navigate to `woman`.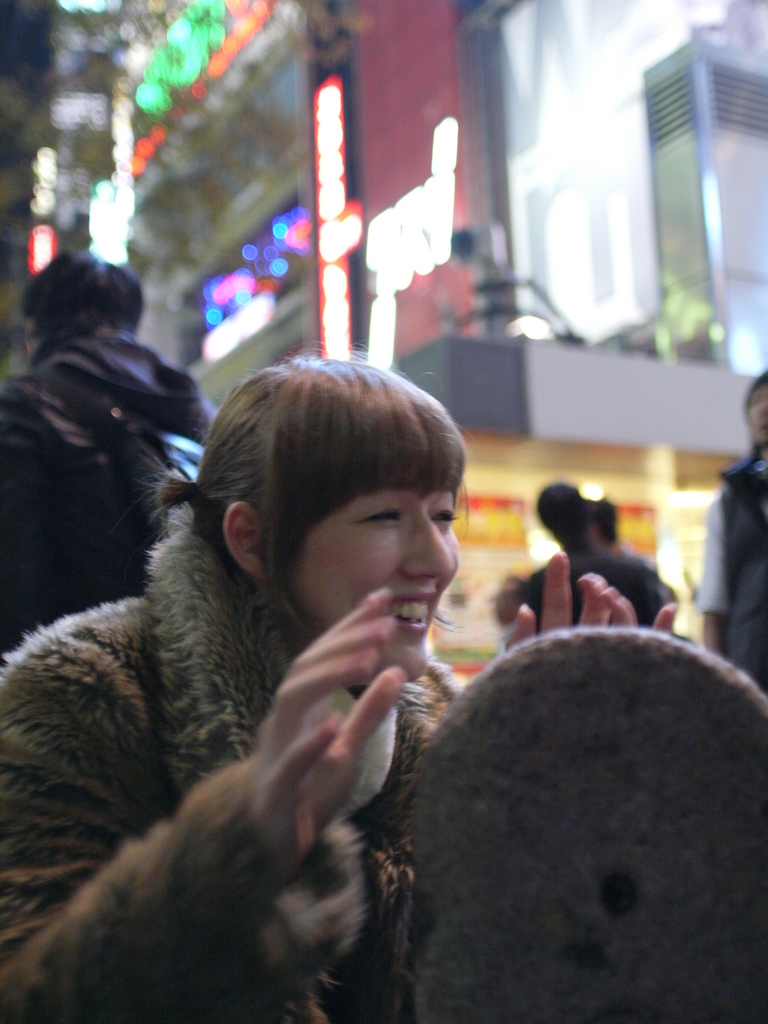
Navigation target: {"left": 0, "top": 354, "right": 674, "bottom": 1023}.
